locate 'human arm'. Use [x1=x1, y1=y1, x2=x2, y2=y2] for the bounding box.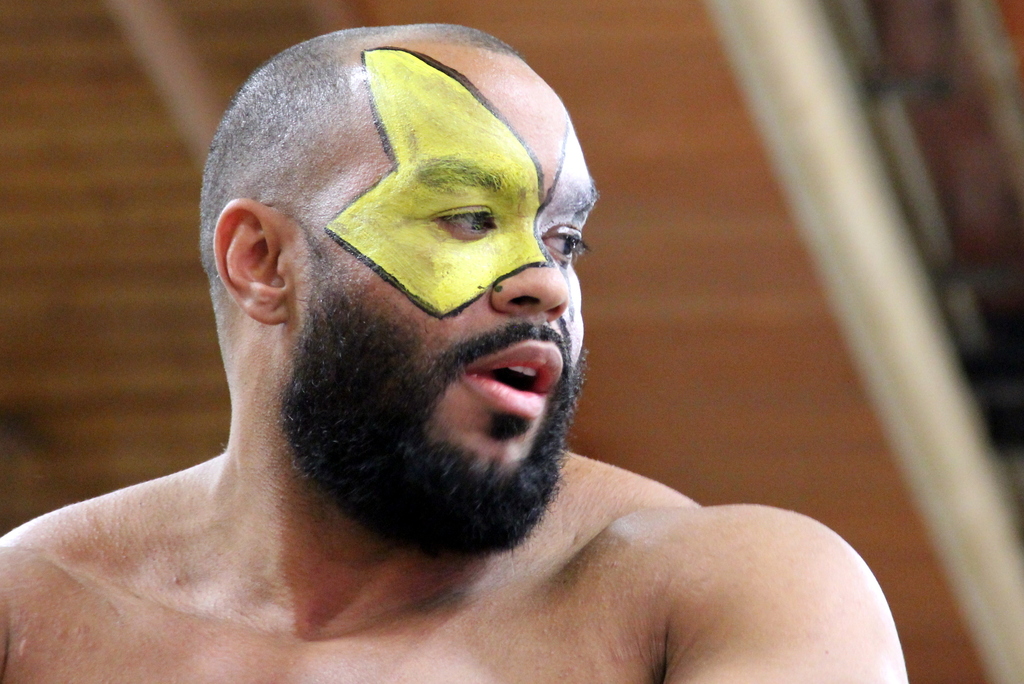
[x1=652, y1=512, x2=908, y2=683].
